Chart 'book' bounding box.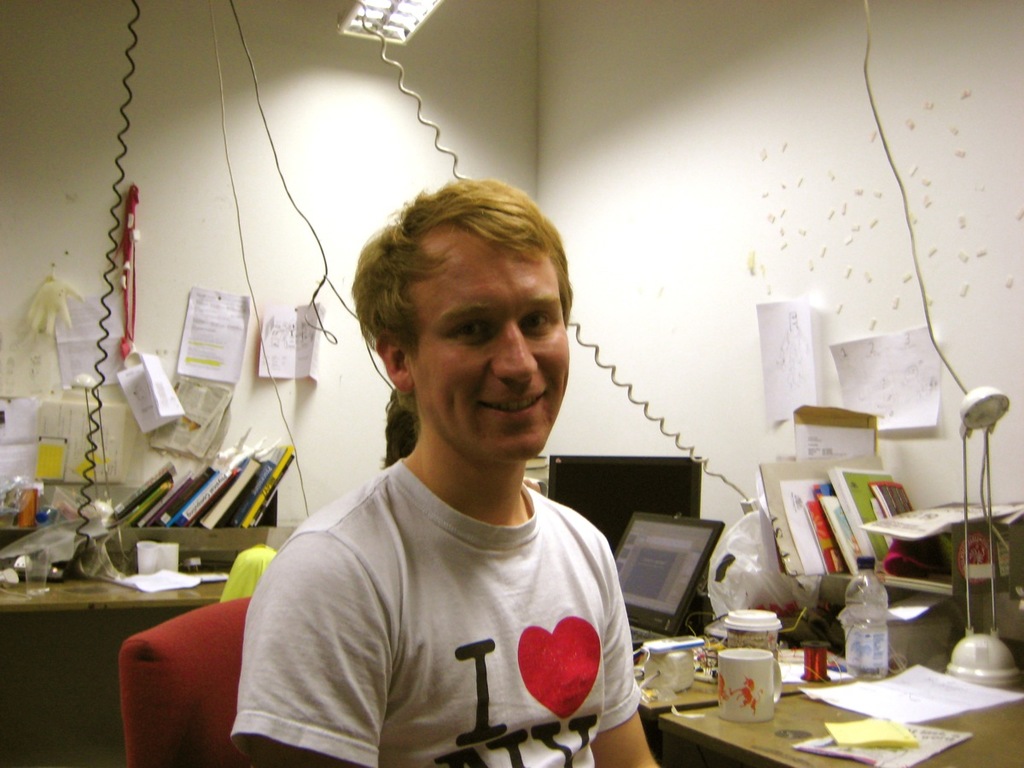
Charted: 201, 459, 262, 533.
